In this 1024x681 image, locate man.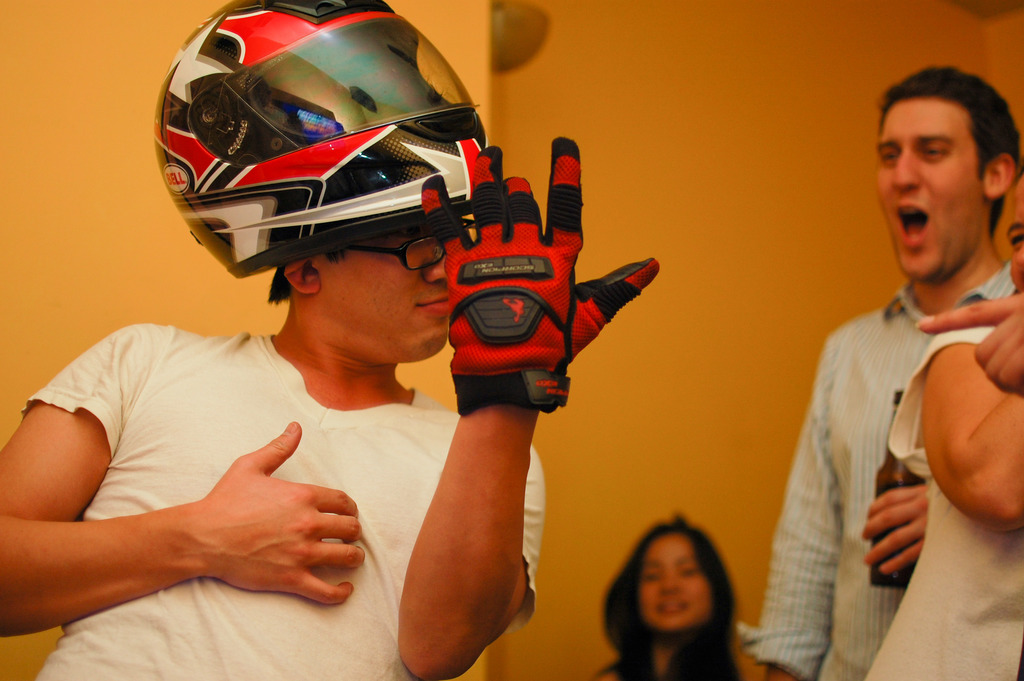
Bounding box: (left=760, top=63, right=1018, bottom=671).
